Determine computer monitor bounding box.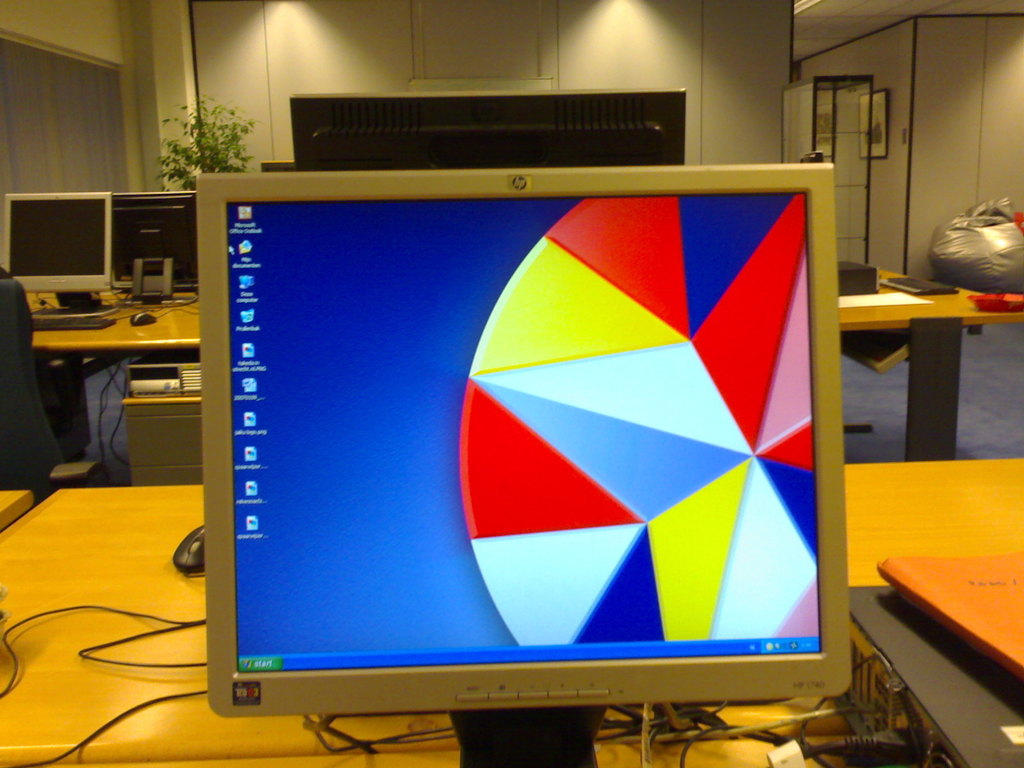
Determined: (x1=0, y1=189, x2=120, y2=324).
